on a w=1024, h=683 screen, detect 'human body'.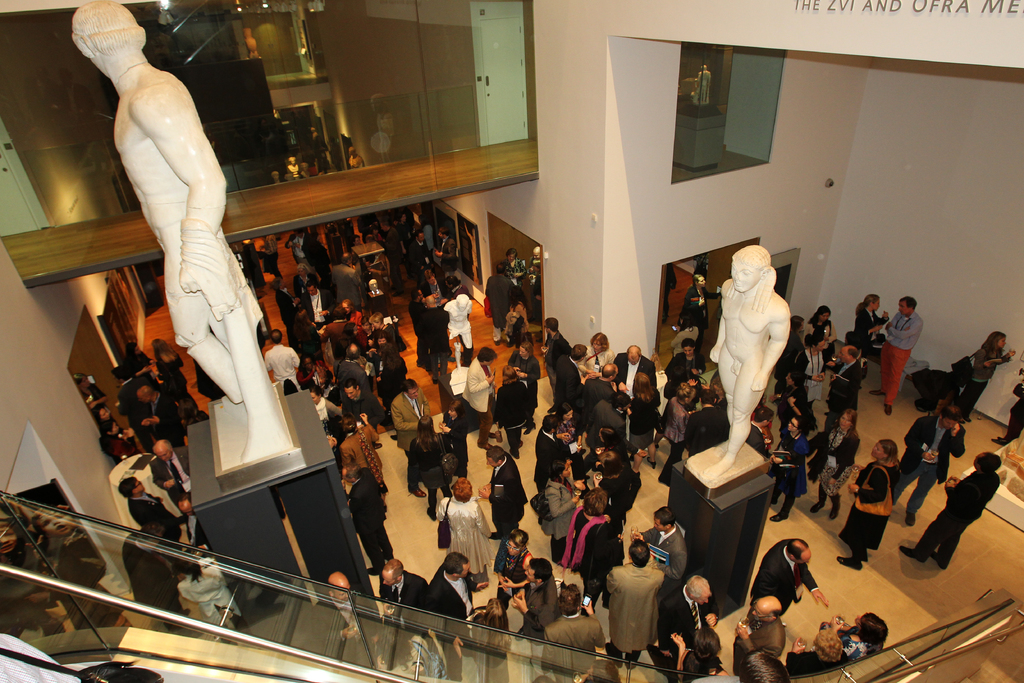
BBox(771, 411, 806, 527).
